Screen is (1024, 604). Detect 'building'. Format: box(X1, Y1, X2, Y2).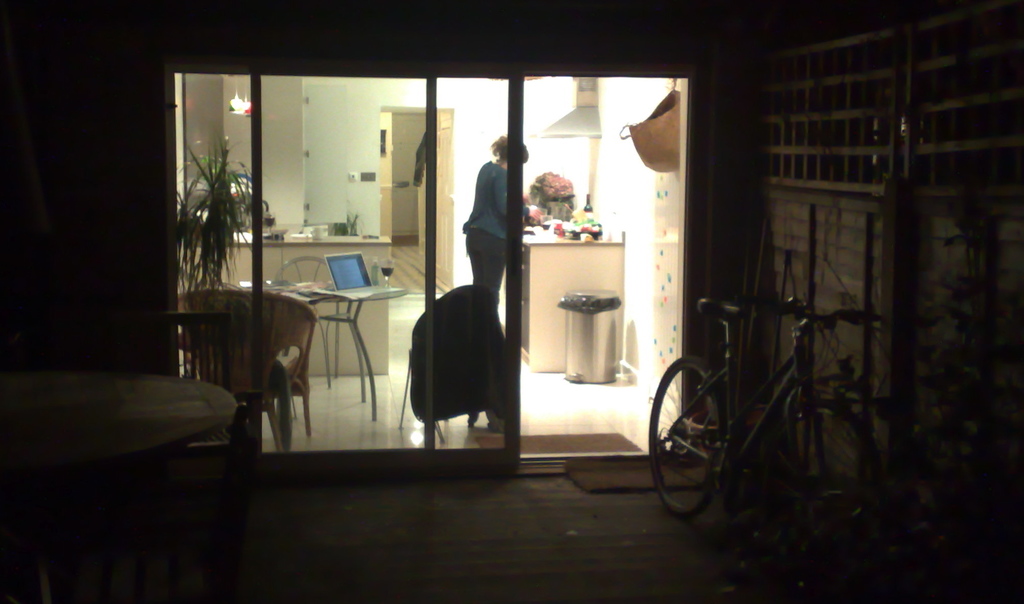
box(0, 0, 1023, 486).
